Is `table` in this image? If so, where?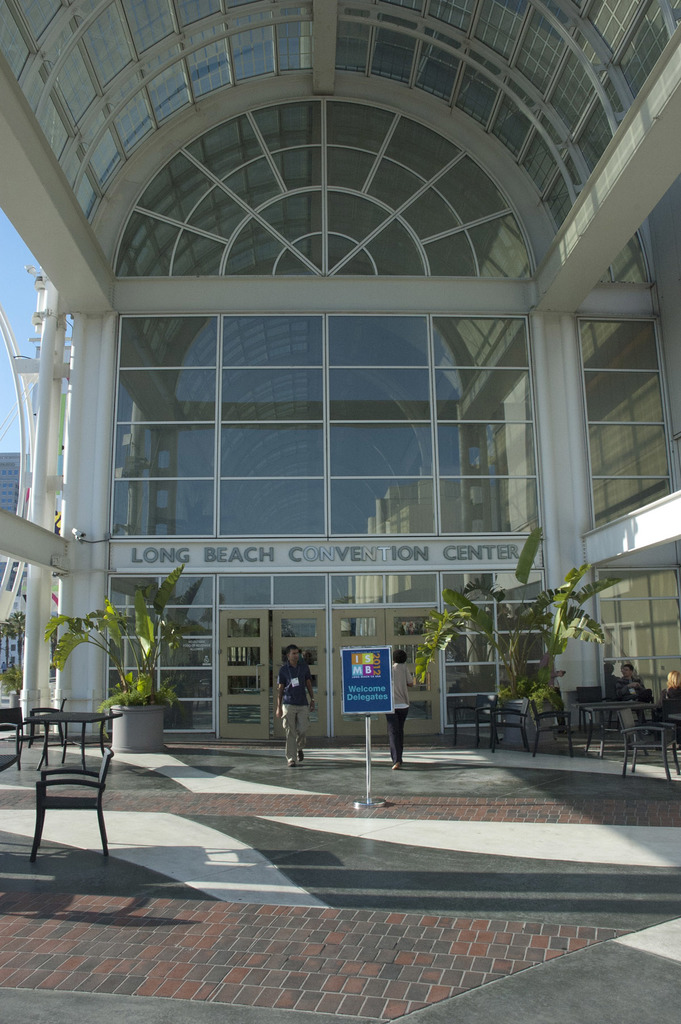
Yes, at select_region(569, 694, 675, 772).
